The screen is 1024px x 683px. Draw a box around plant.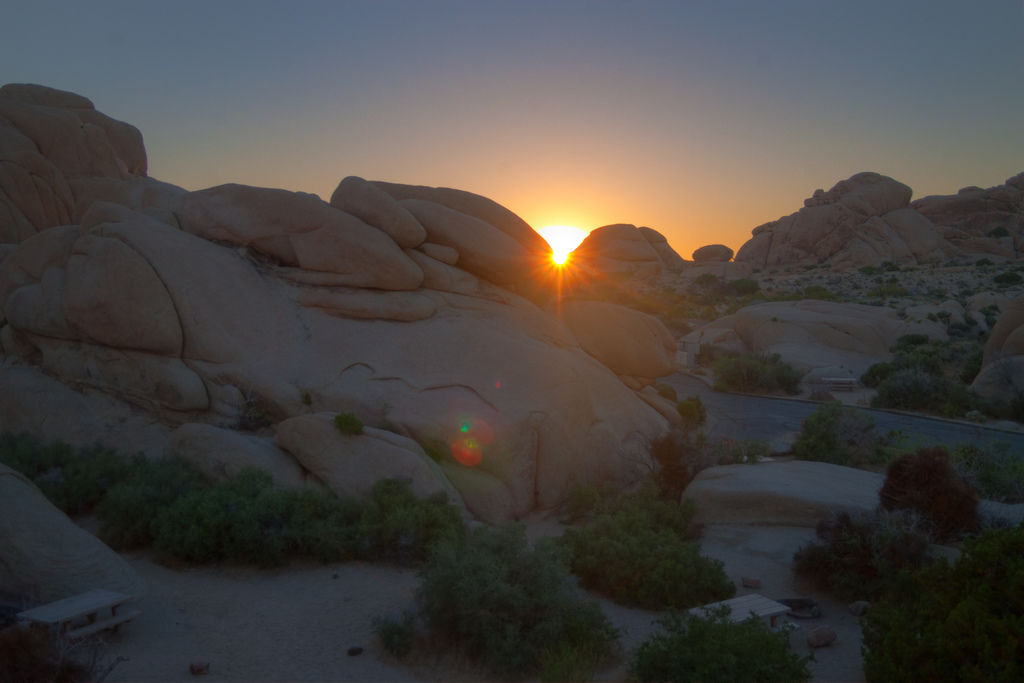
detection(874, 365, 992, 412).
